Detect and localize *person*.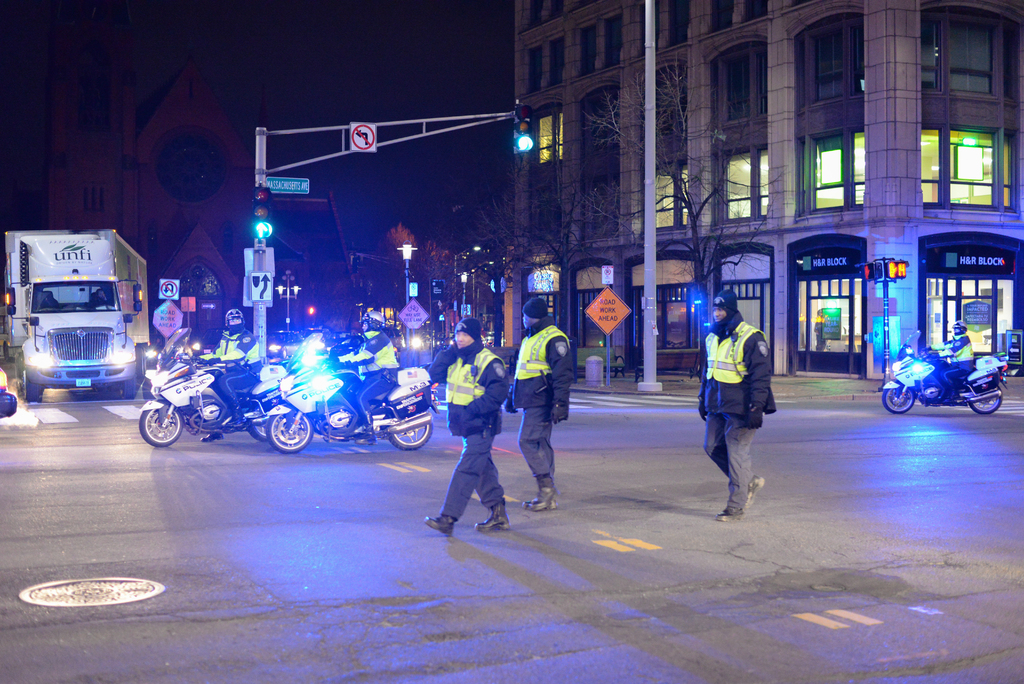
Localized at (926, 320, 977, 405).
